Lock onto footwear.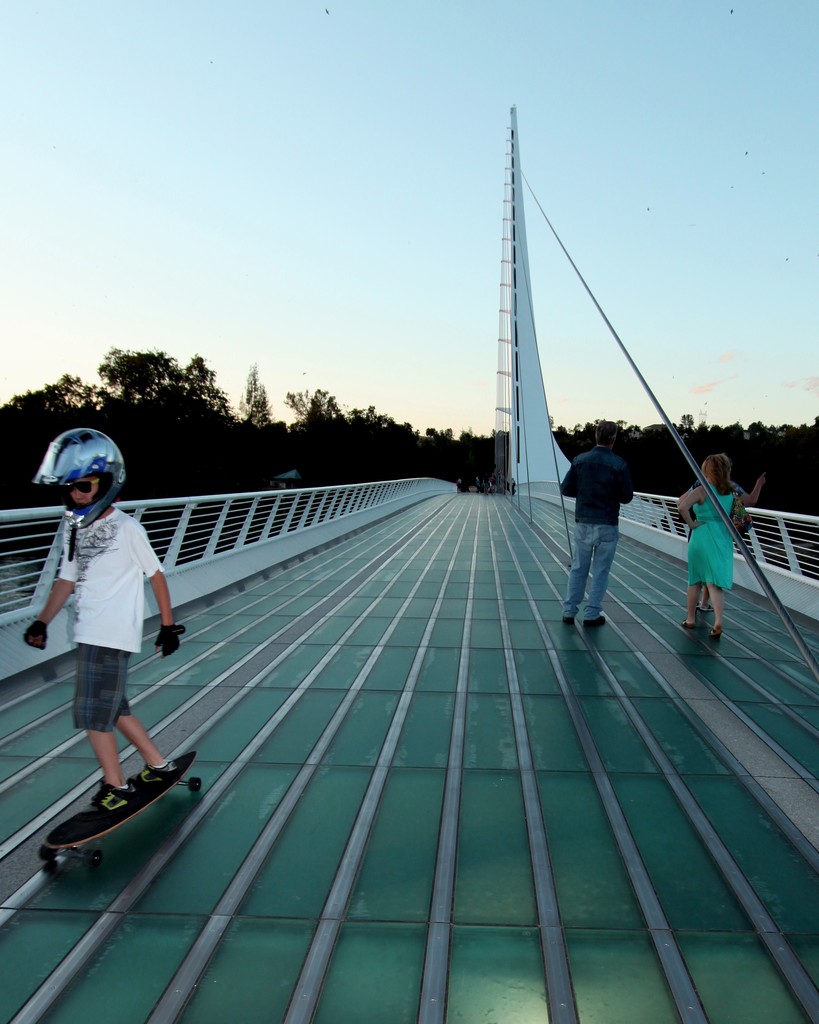
Locked: bbox=[559, 610, 575, 631].
